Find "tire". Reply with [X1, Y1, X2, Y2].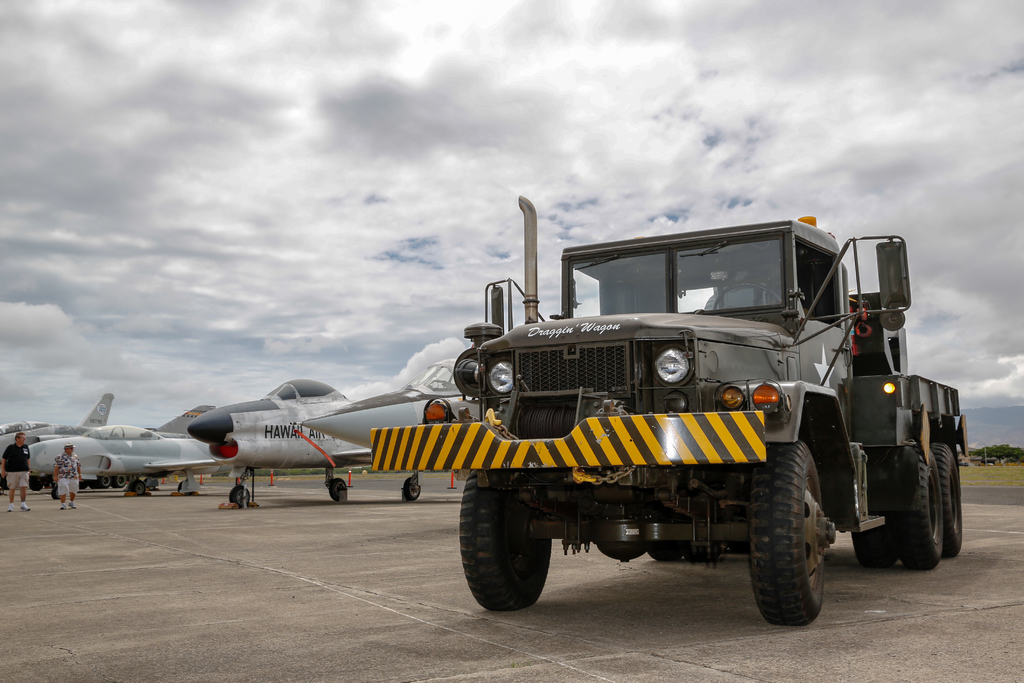
[31, 477, 44, 491].
